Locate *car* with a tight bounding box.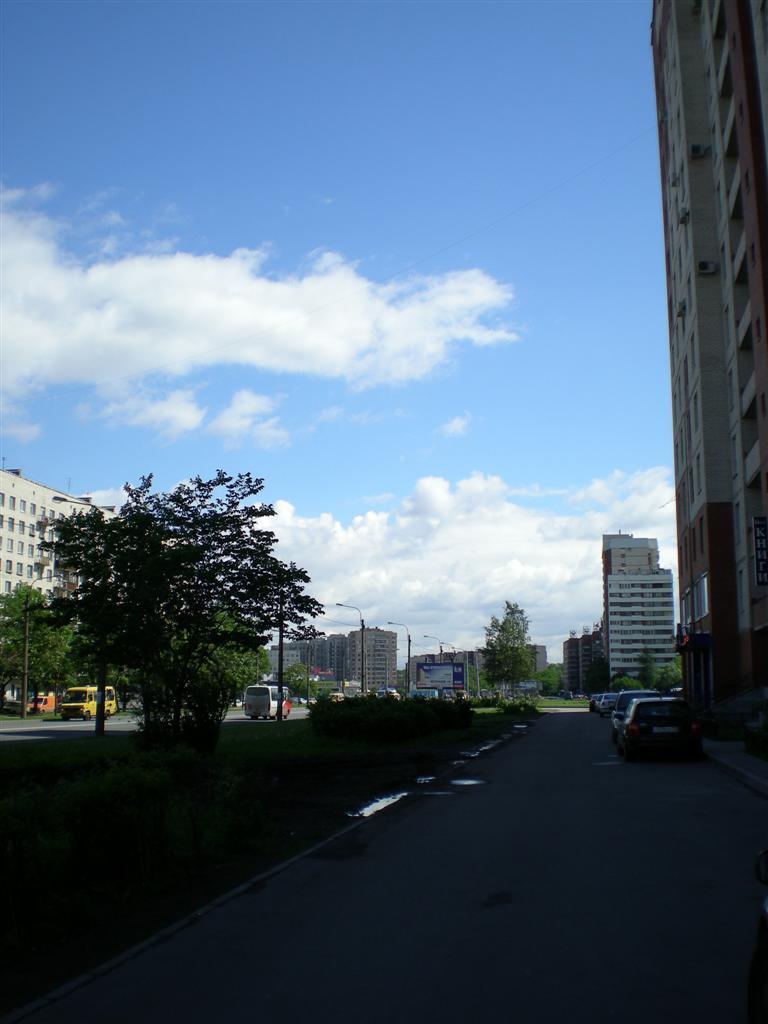
(left=600, top=689, right=617, bottom=713).
